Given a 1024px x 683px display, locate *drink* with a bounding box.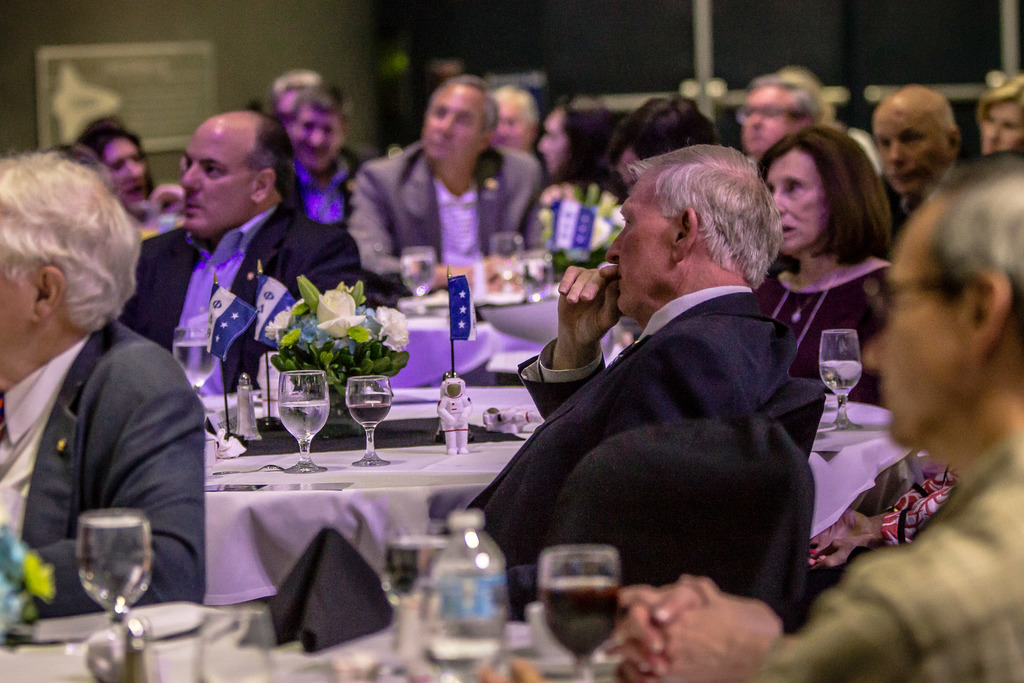
Located: bbox=(173, 345, 215, 387).
